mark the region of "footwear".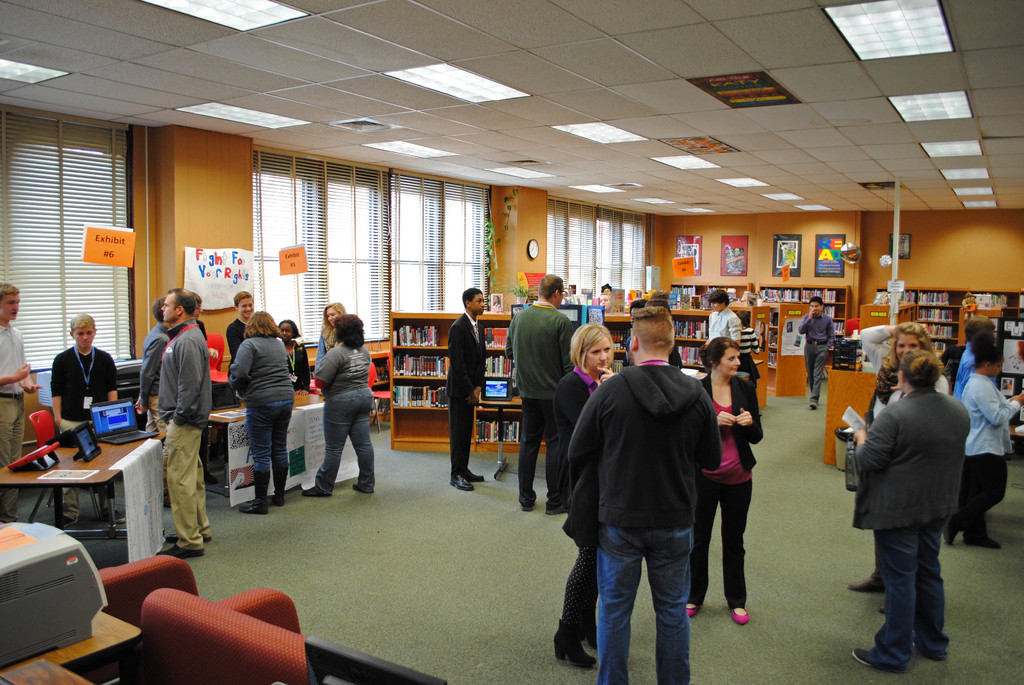
Region: (848, 571, 884, 592).
